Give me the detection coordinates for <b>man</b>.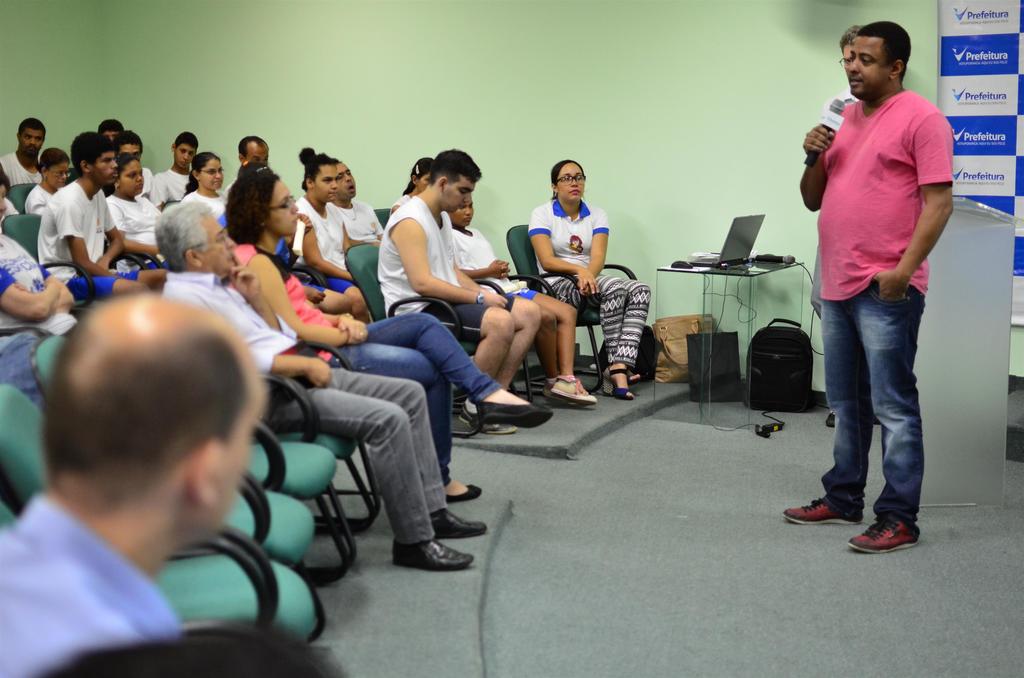
x1=330 y1=155 x2=394 y2=254.
